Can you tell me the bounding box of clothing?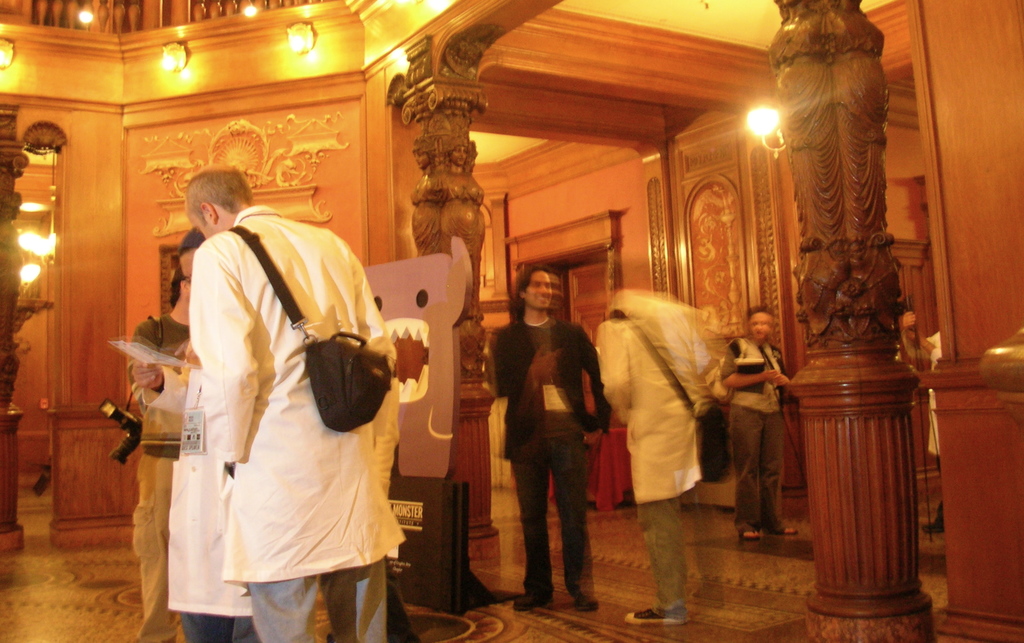
[608,279,728,578].
